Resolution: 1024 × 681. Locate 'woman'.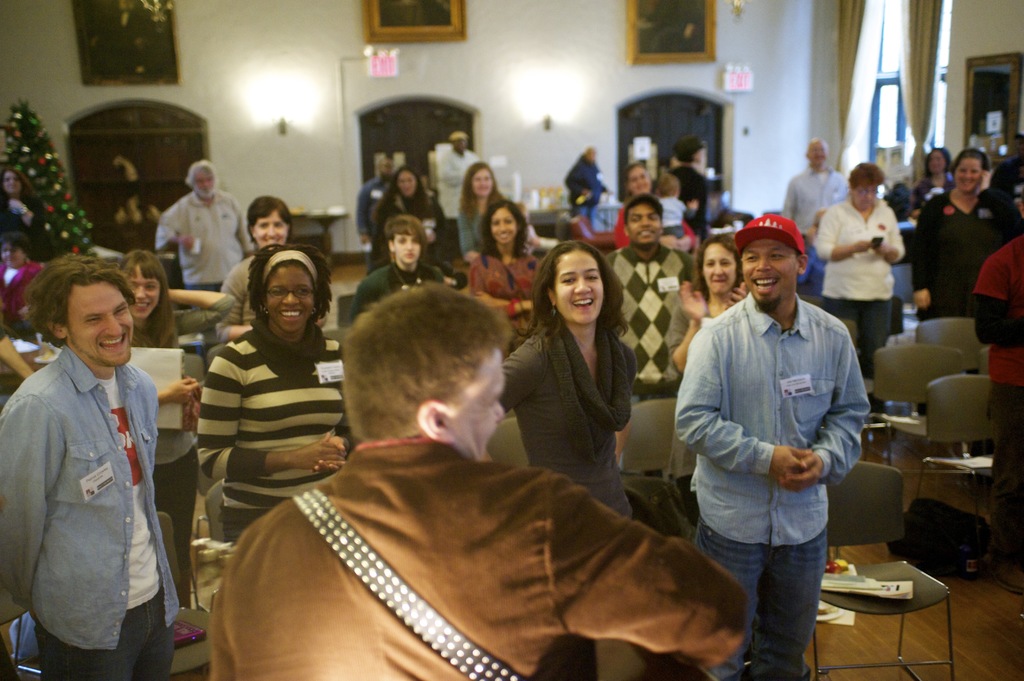
<region>657, 234, 746, 542</region>.
